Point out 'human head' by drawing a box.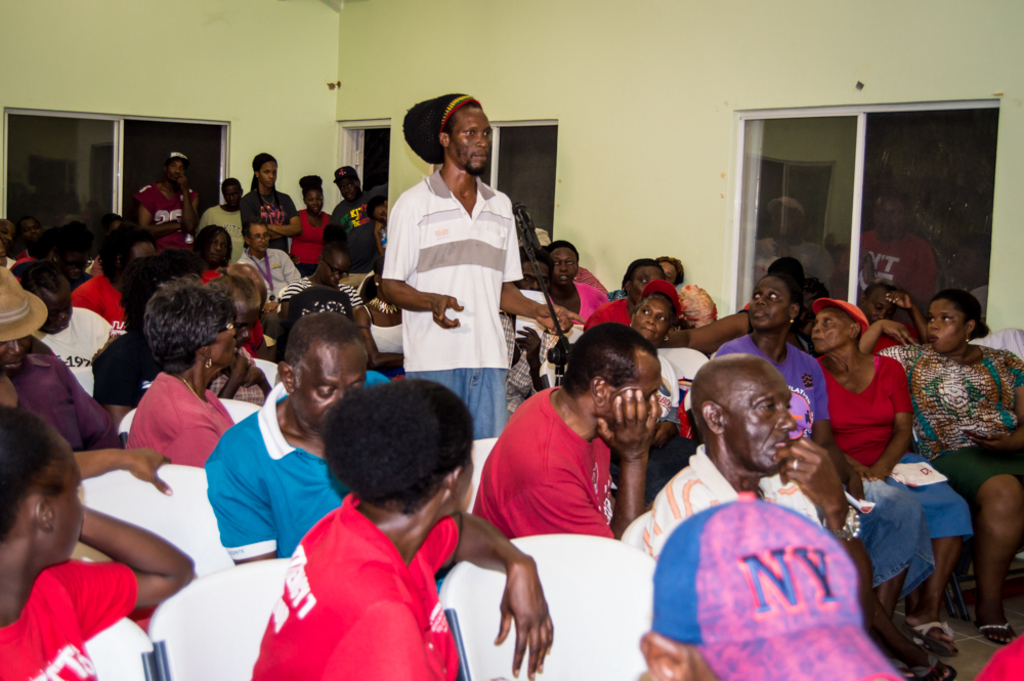
(514, 249, 554, 296).
